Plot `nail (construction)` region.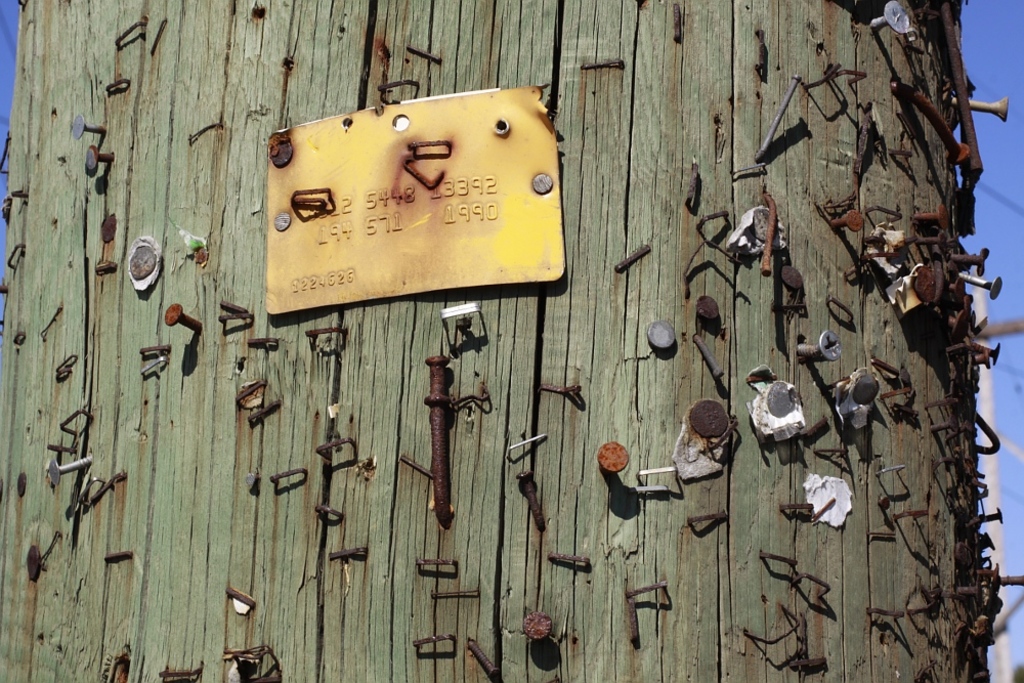
Plotted at Rect(916, 206, 951, 228).
